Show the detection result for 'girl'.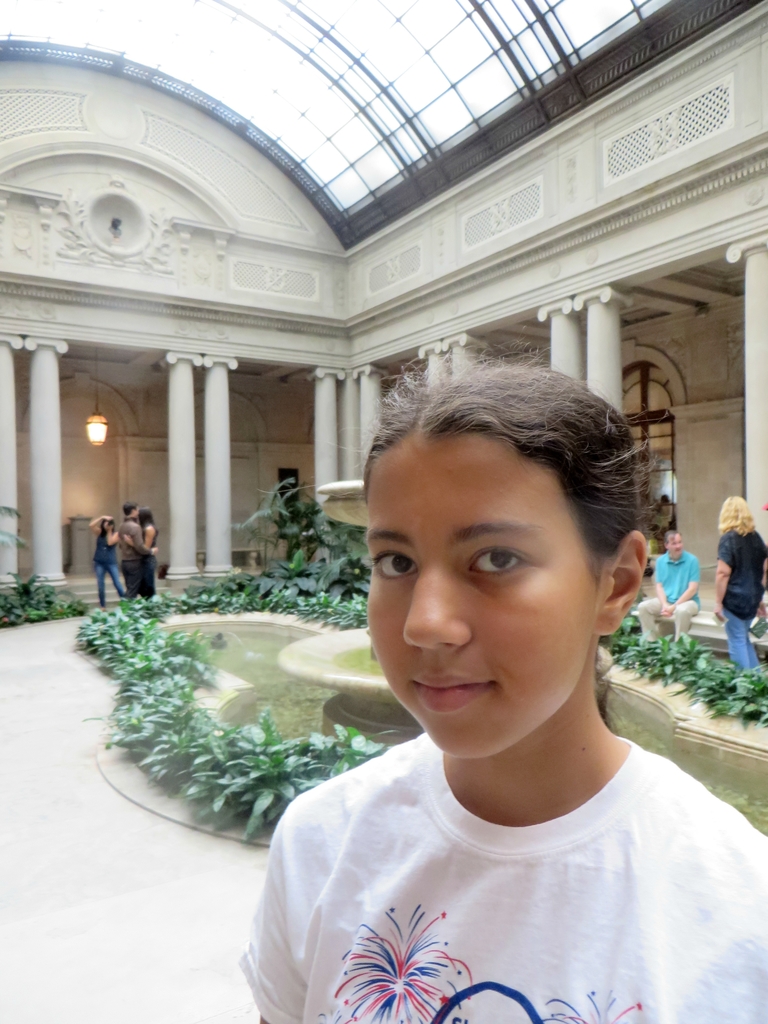
bbox(237, 351, 767, 1023).
